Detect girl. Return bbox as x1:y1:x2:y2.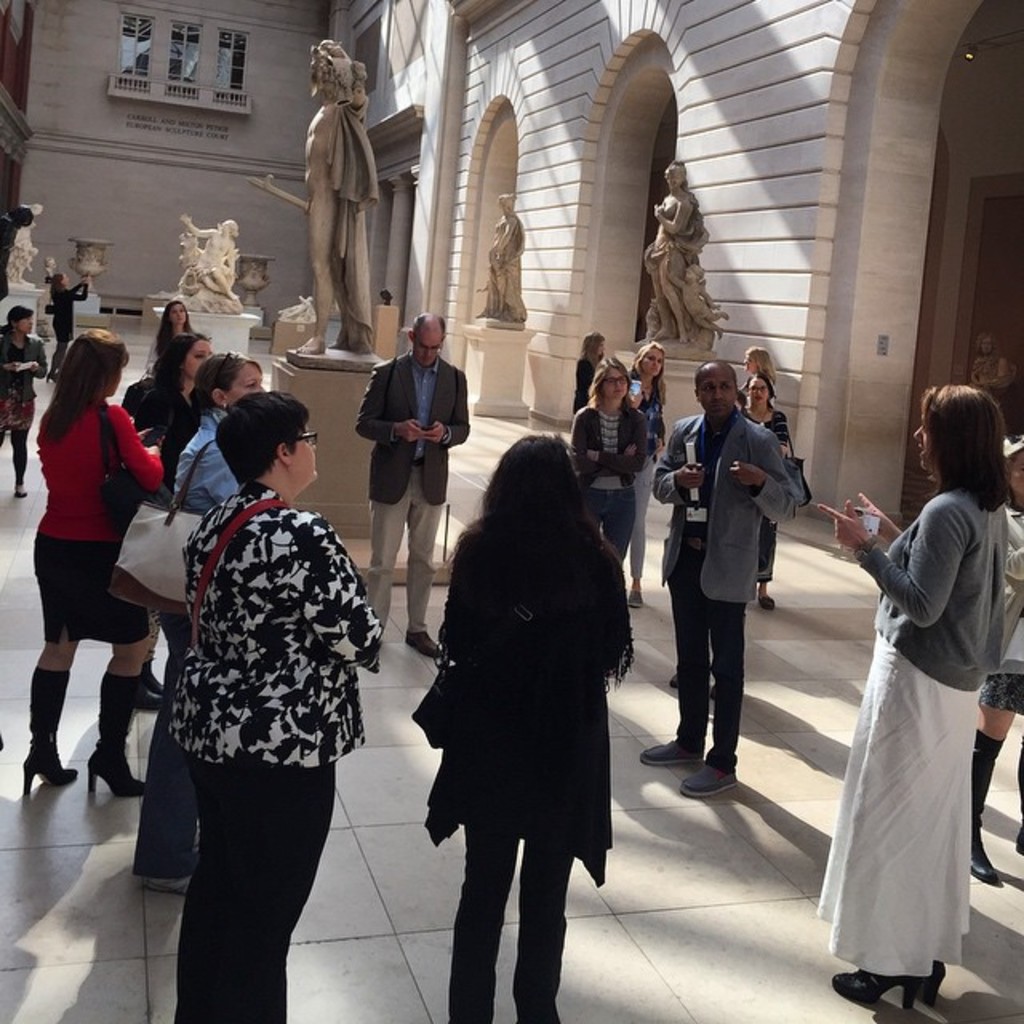
0:299:51:496.
